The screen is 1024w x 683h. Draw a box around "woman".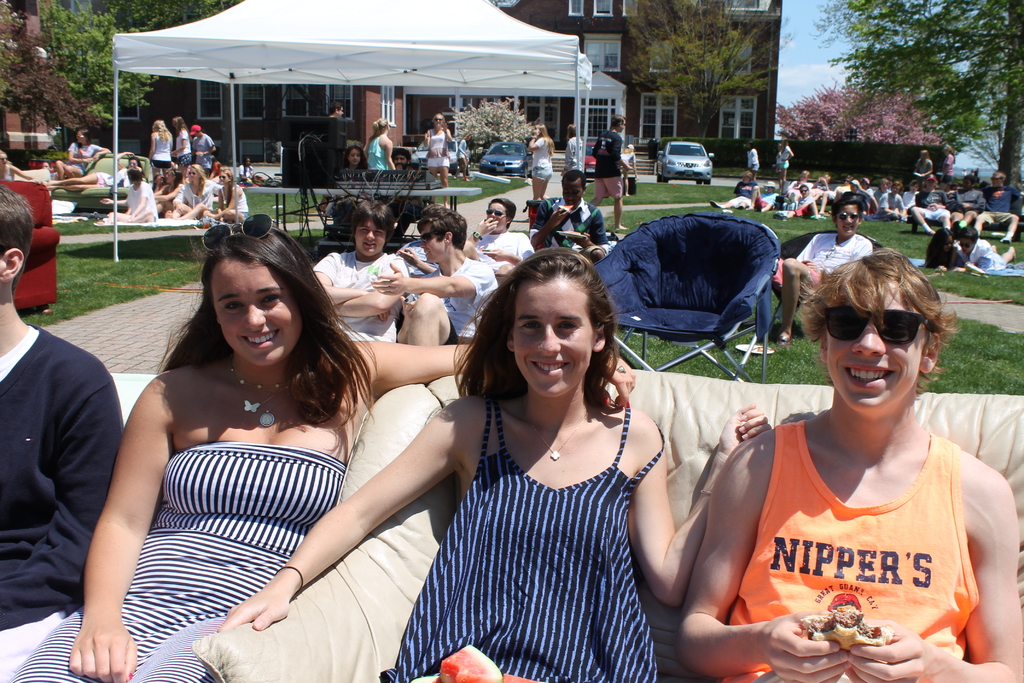
pyautogui.locateOnScreen(915, 222, 966, 278).
